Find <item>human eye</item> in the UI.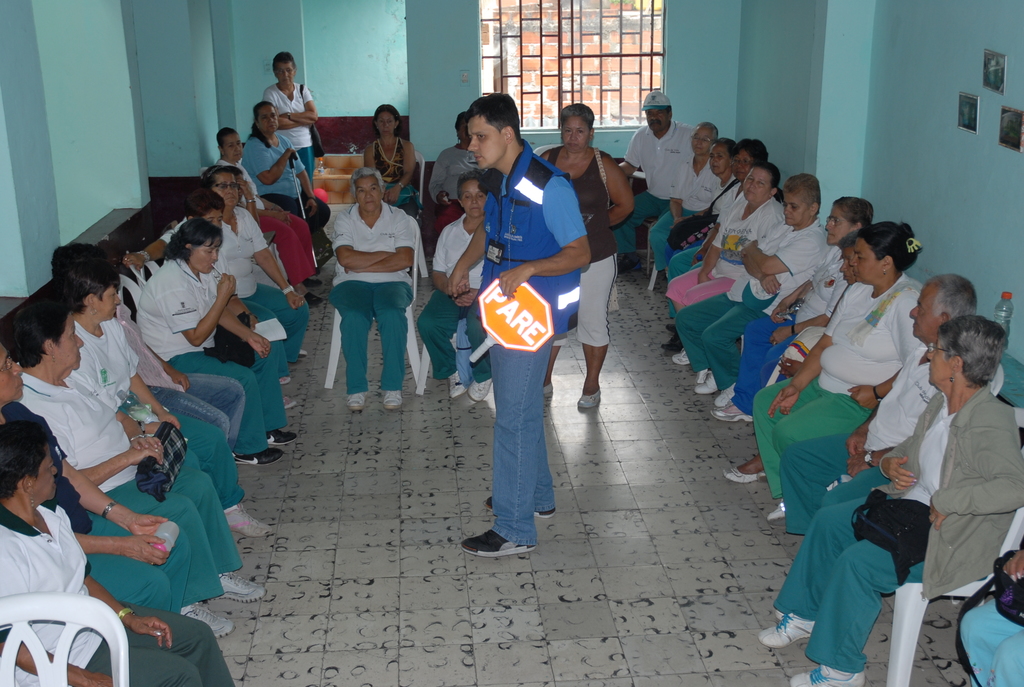
UI element at [x1=716, y1=155, x2=724, y2=161].
